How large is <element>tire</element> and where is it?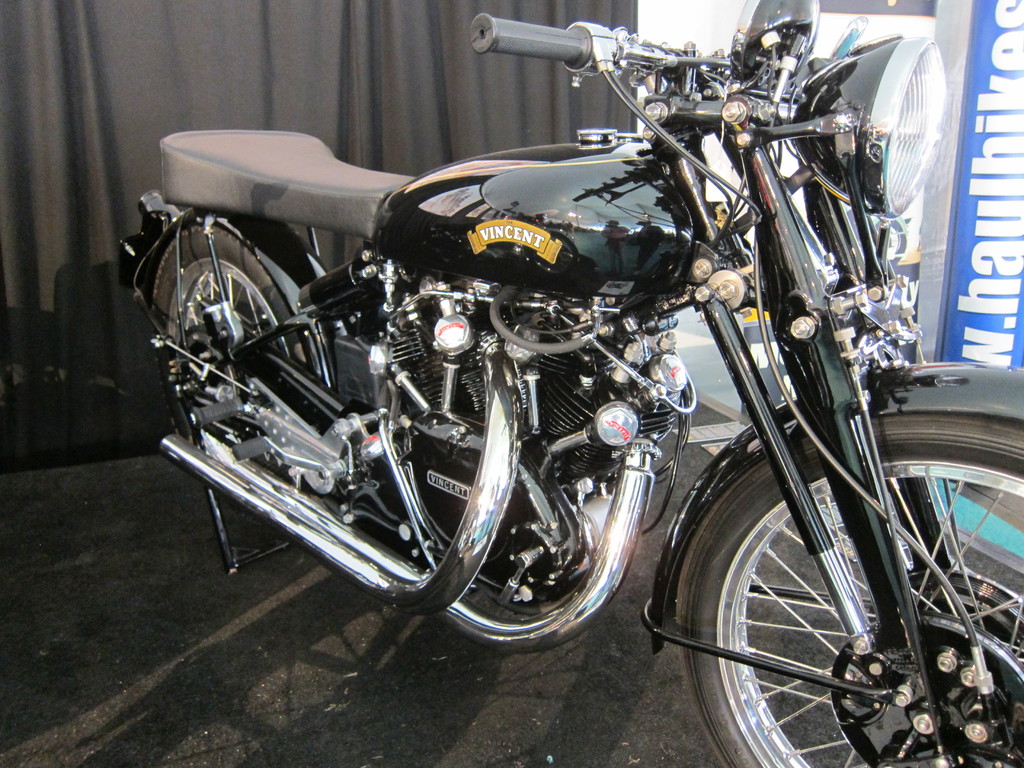
Bounding box: [left=675, top=443, right=993, bottom=766].
